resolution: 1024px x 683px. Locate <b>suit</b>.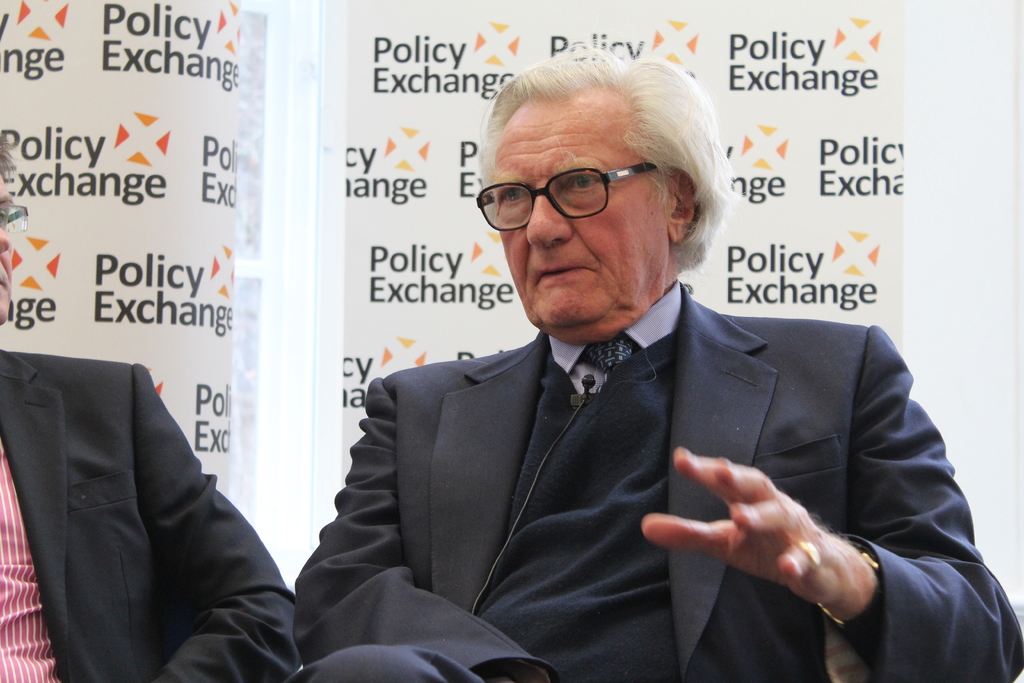
288, 258, 996, 663.
